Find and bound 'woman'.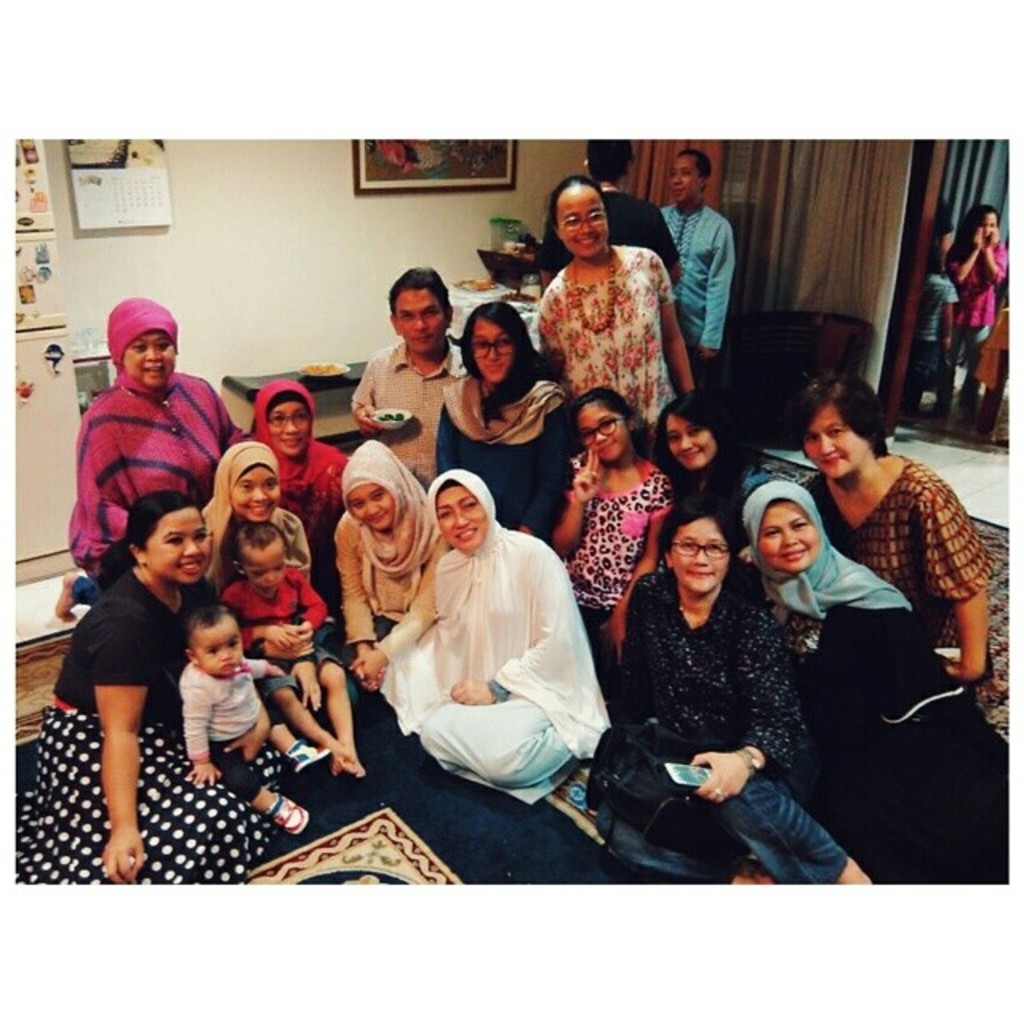
Bound: bbox(437, 306, 578, 546).
